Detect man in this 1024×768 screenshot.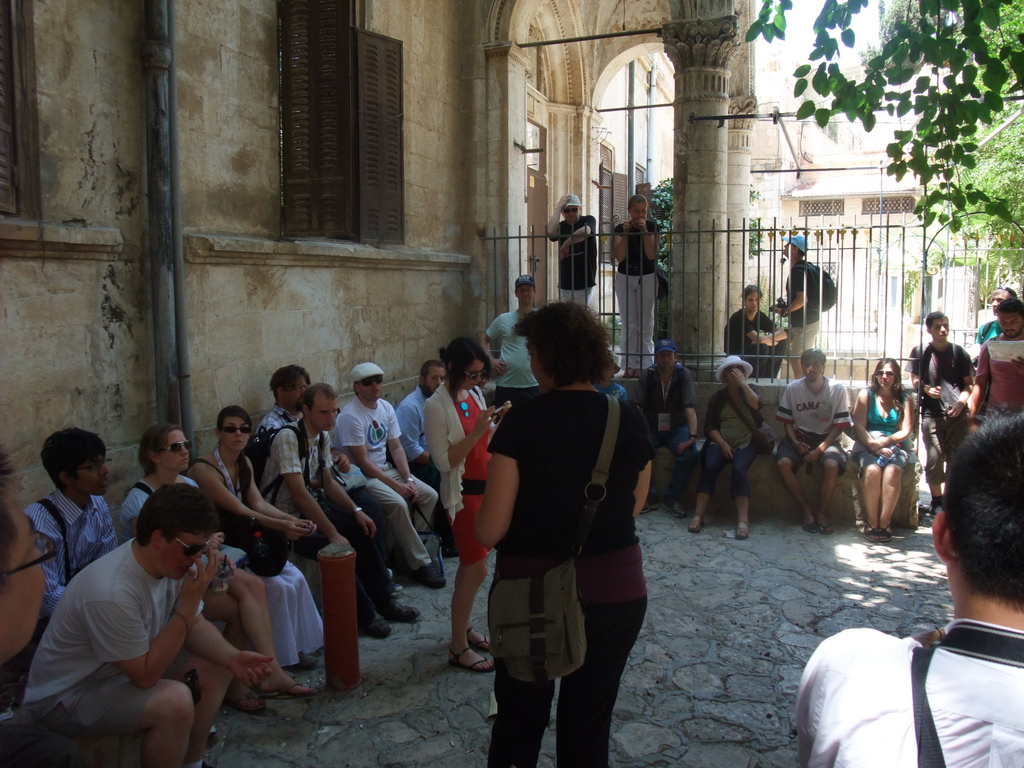
Detection: x1=637, y1=339, x2=701, y2=521.
